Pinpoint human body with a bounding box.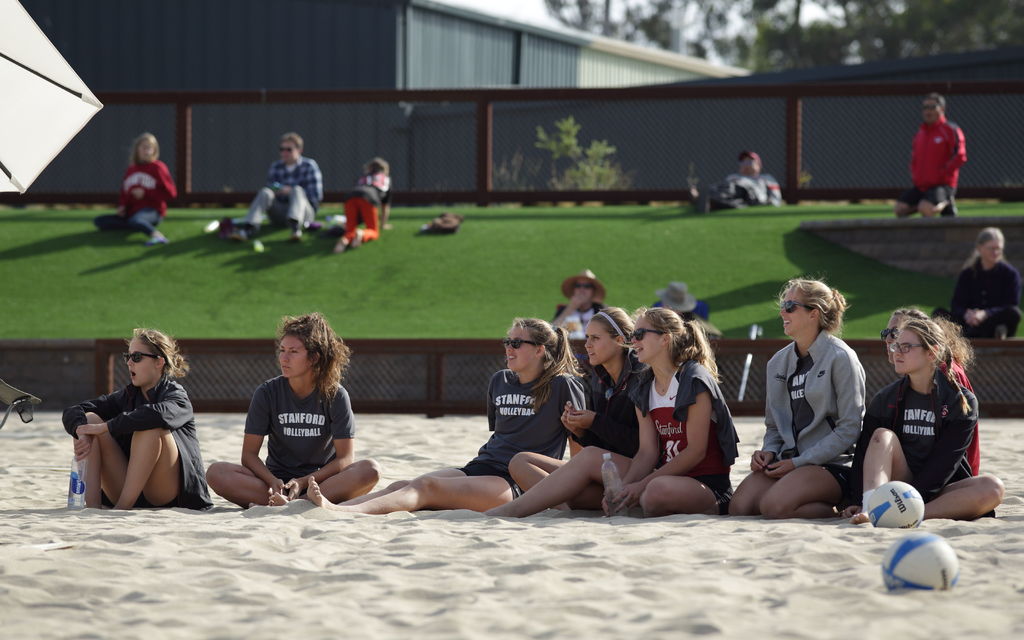
<box>697,173,783,211</box>.
